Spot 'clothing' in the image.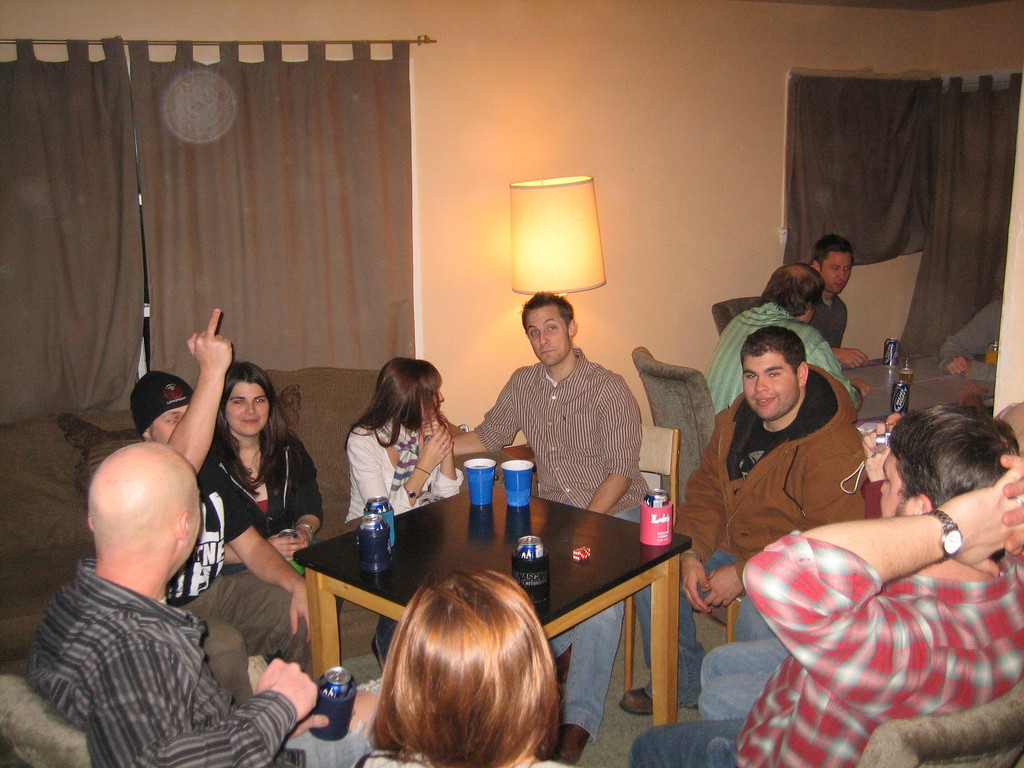
'clothing' found at crop(218, 429, 340, 613).
